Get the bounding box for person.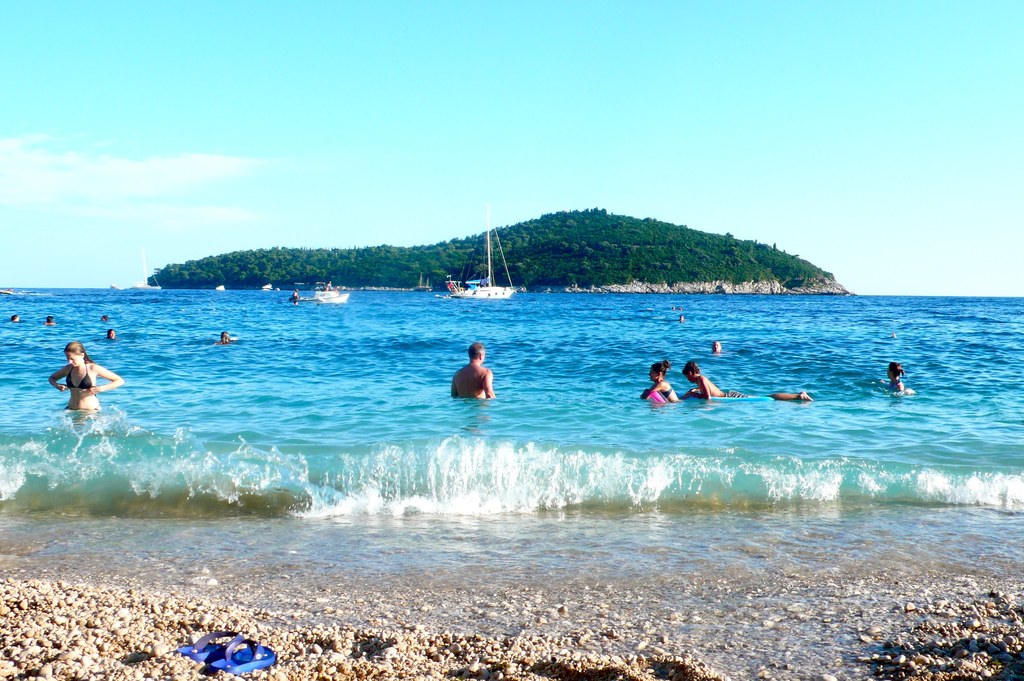
BBox(879, 362, 915, 396).
